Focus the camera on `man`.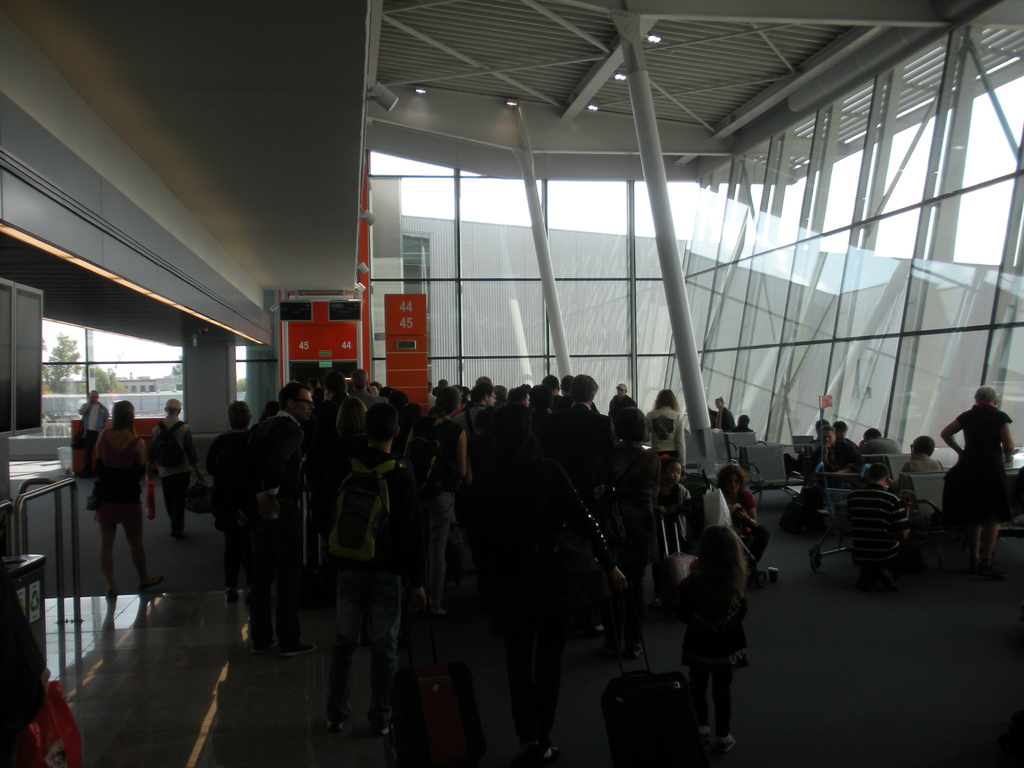
Focus region: 77:390:110:471.
